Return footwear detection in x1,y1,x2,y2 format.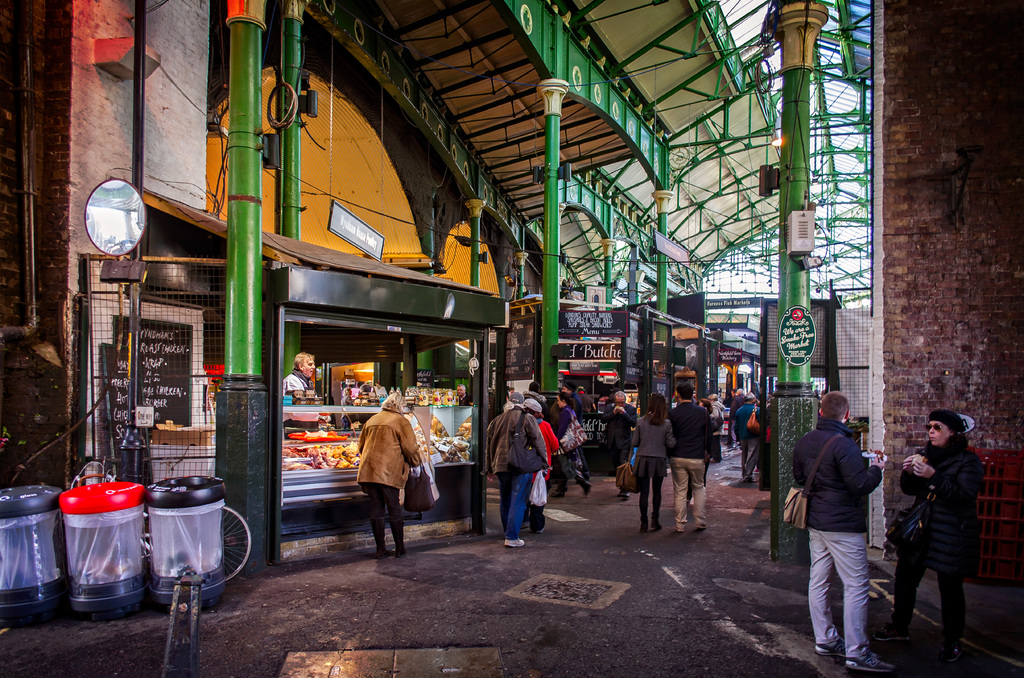
695,524,701,532.
